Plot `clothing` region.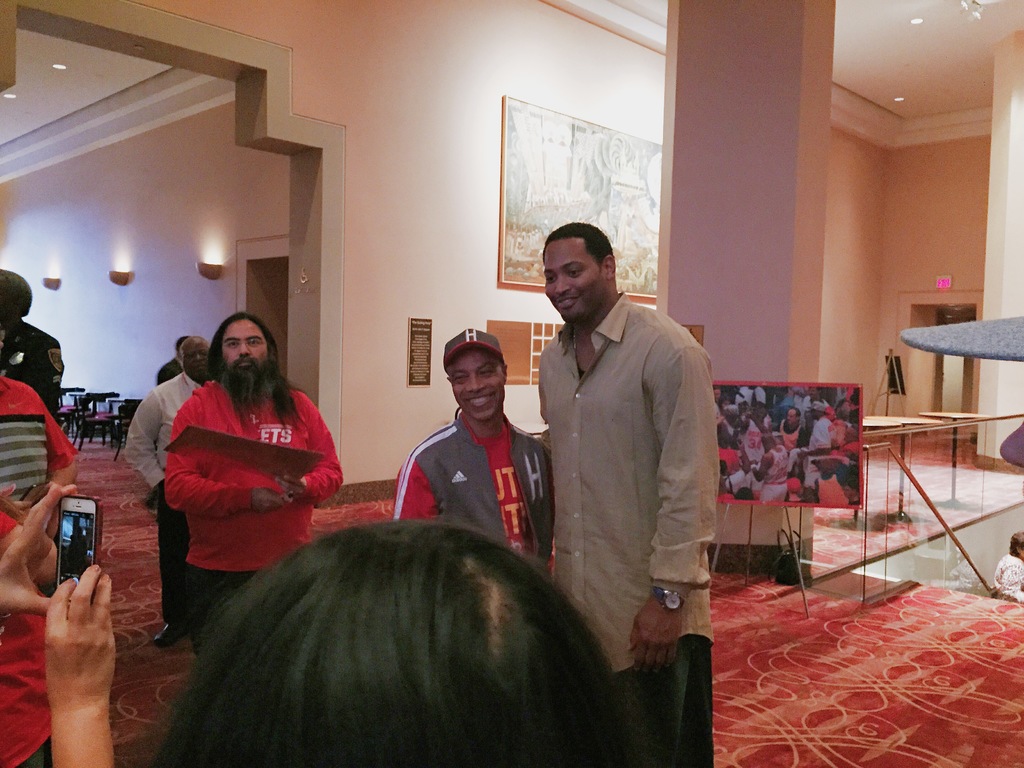
Plotted at 809 413 839 452.
